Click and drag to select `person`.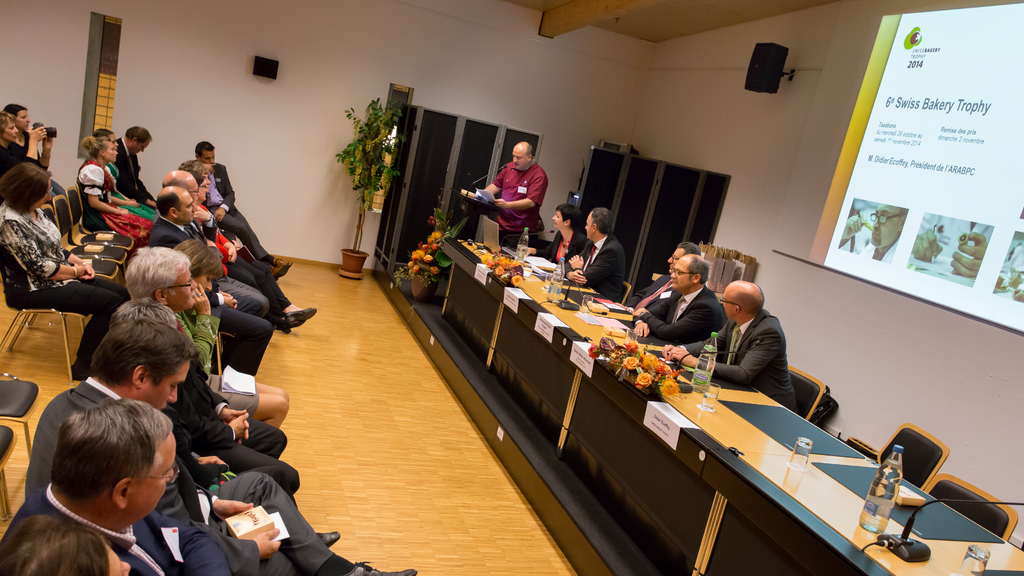
Selection: 193,142,280,267.
